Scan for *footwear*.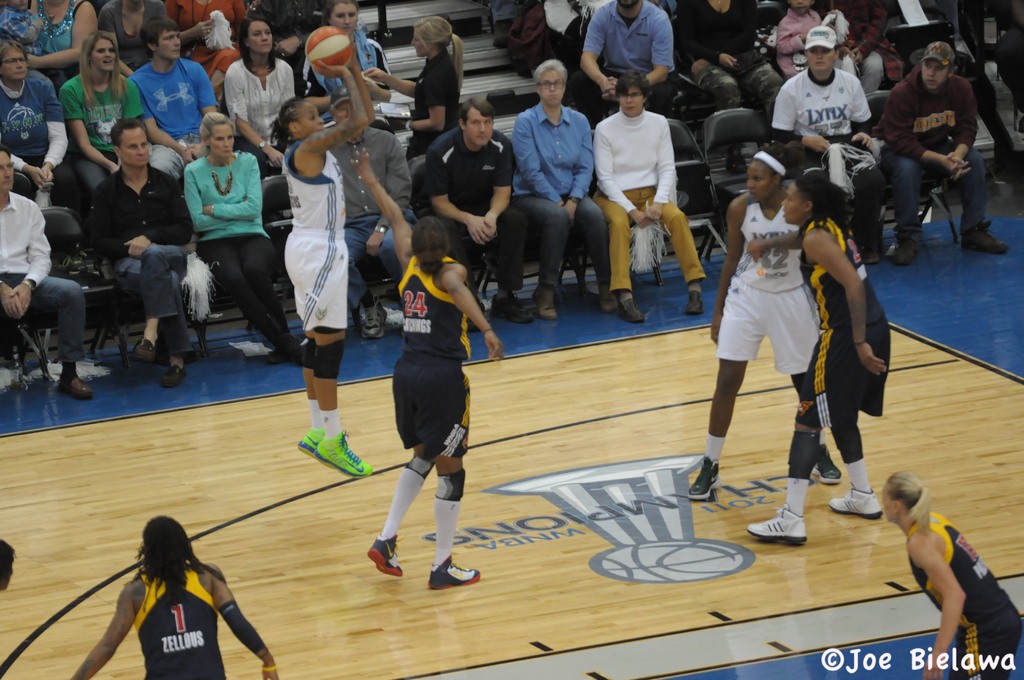
Scan result: l=593, t=282, r=619, b=314.
